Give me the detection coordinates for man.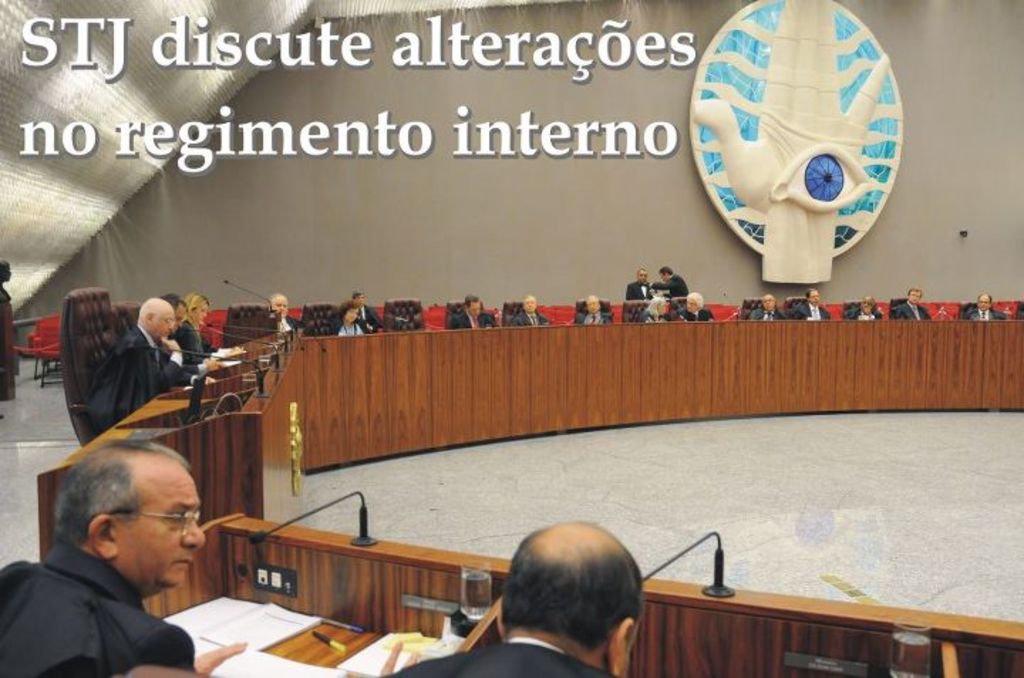
(570, 296, 613, 321).
